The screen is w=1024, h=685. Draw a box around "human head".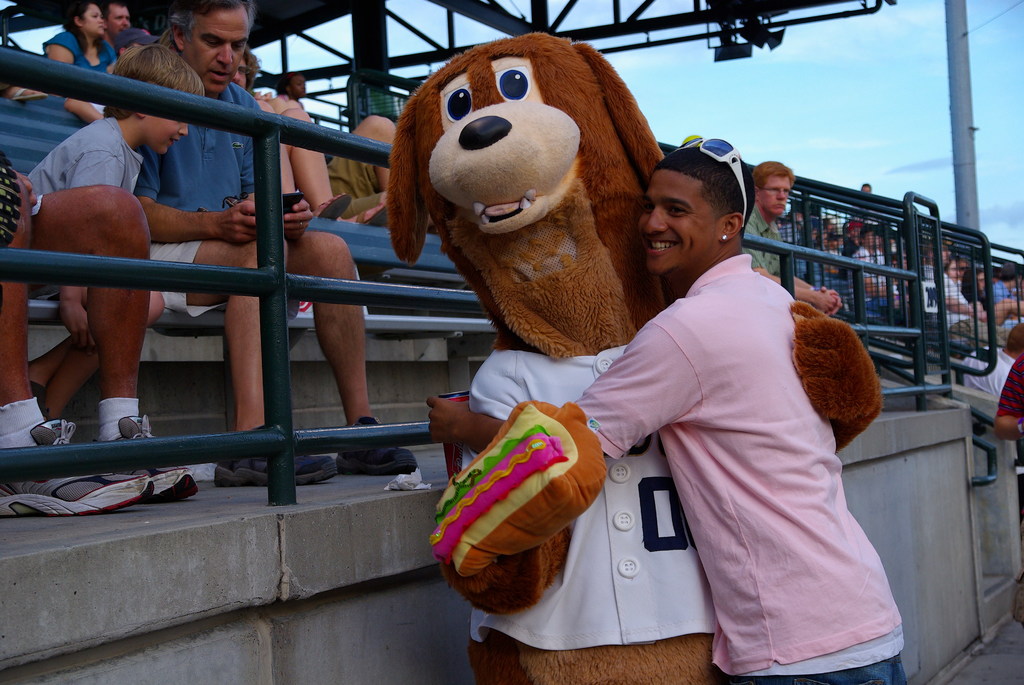
<bbox>278, 67, 308, 95</bbox>.
